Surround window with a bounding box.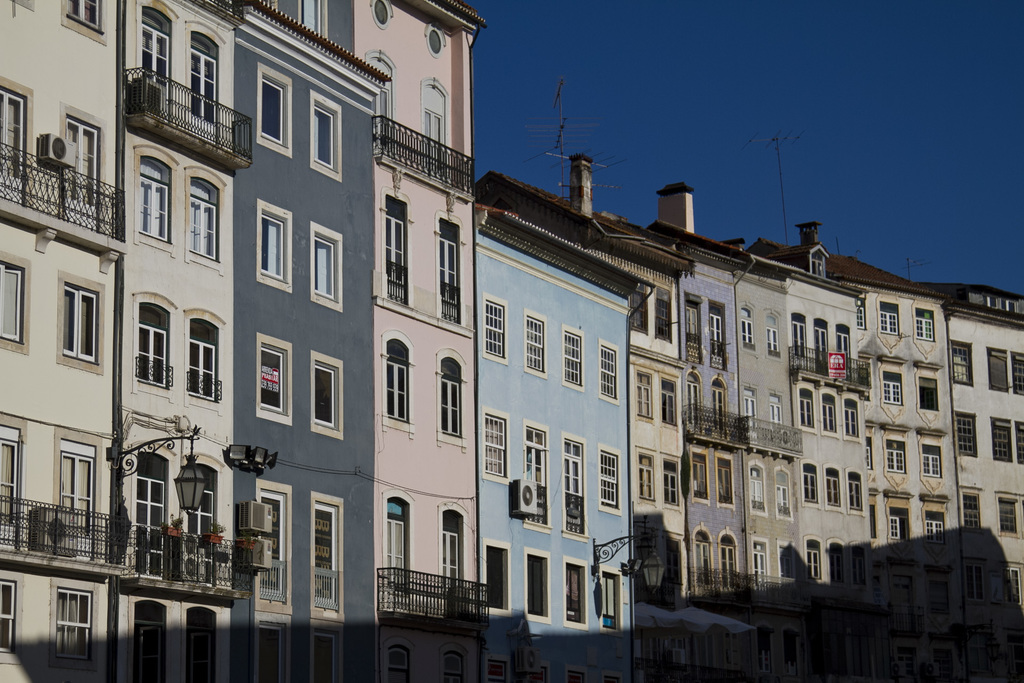
(194,28,224,122).
